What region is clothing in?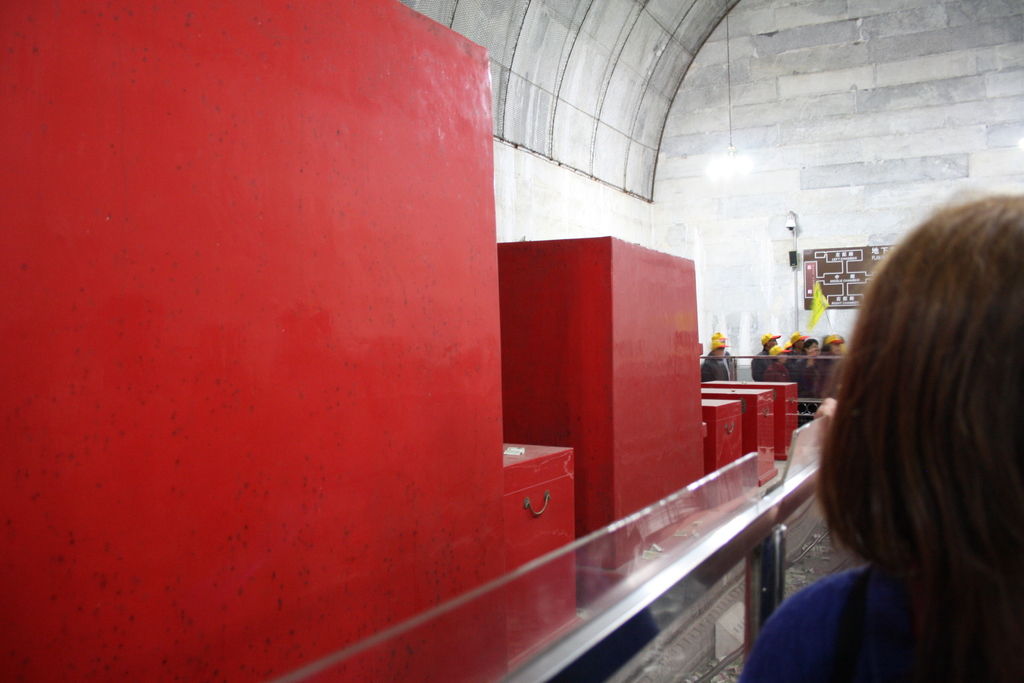
{"left": 753, "top": 527, "right": 966, "bottom": 666}.
